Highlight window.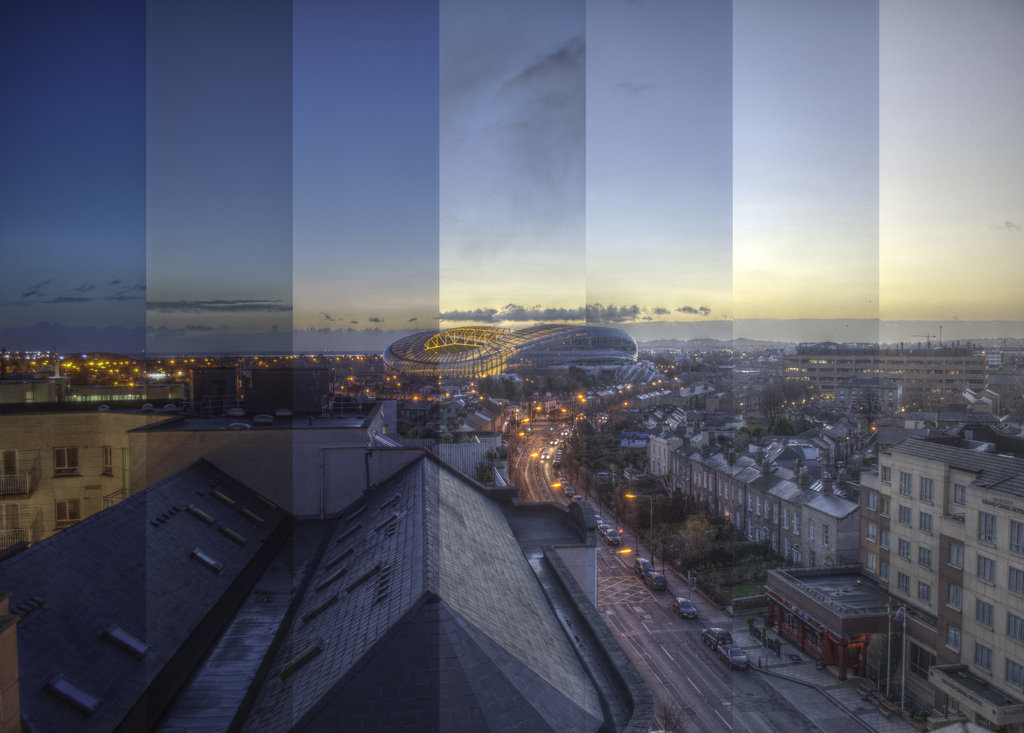
Highlighted region: bbox=[950, 540, 966, 571].
